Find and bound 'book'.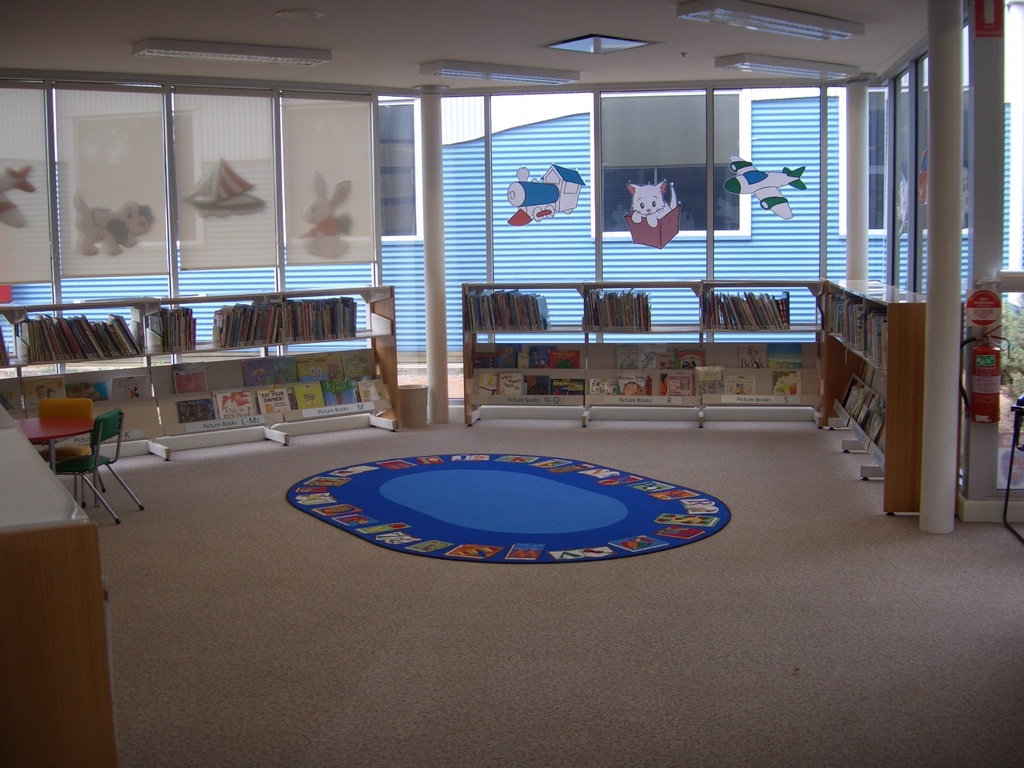
Bound: <region>768, 369, 800, 394</region>.
